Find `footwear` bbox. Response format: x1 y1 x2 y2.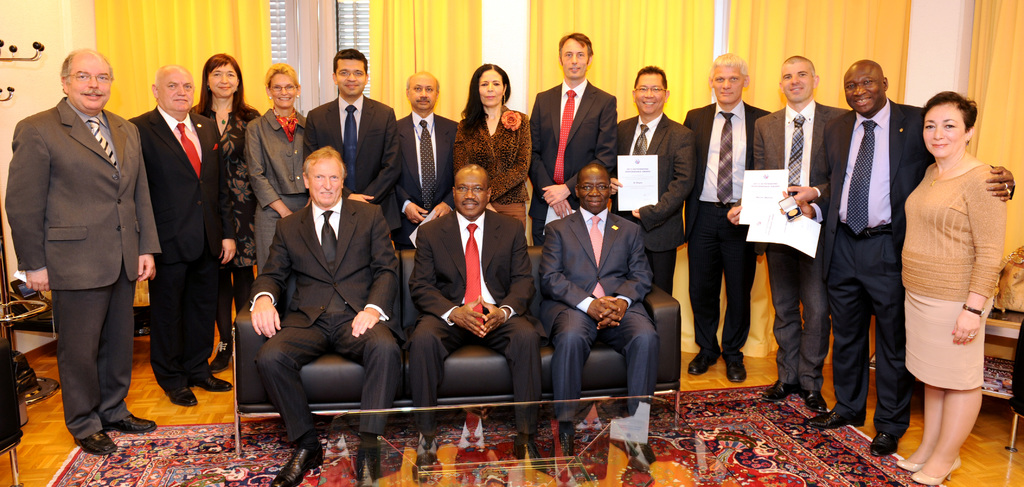
685 349 714 374.
